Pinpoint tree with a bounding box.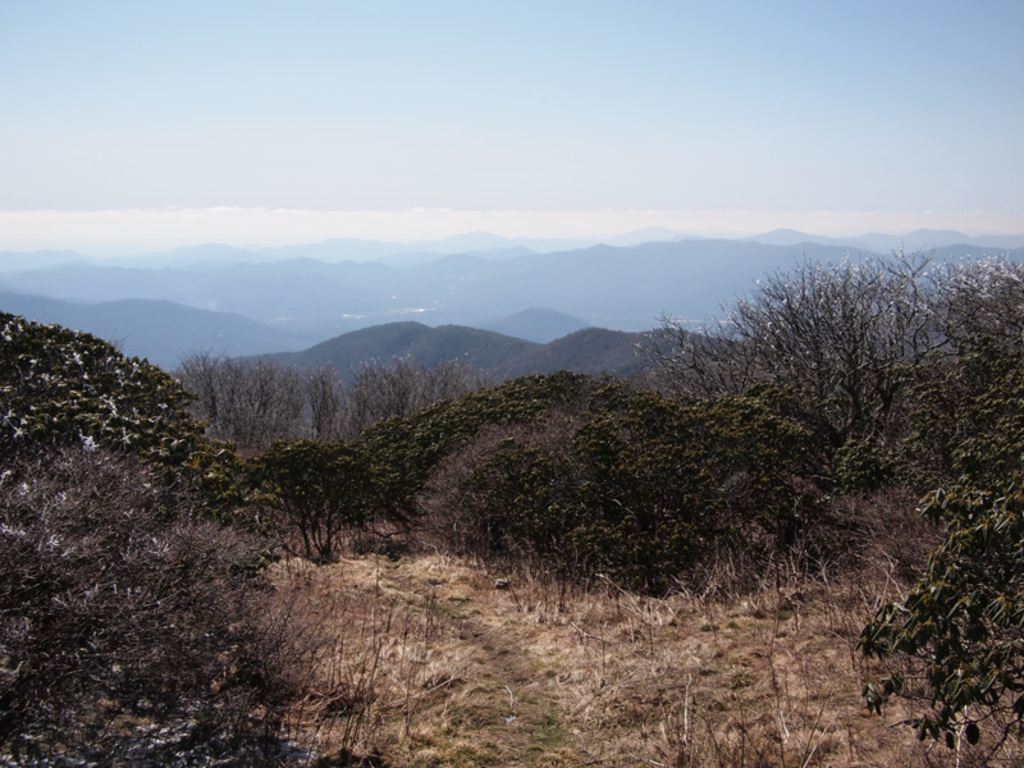
bbox=[234, 426, 393, 568].
